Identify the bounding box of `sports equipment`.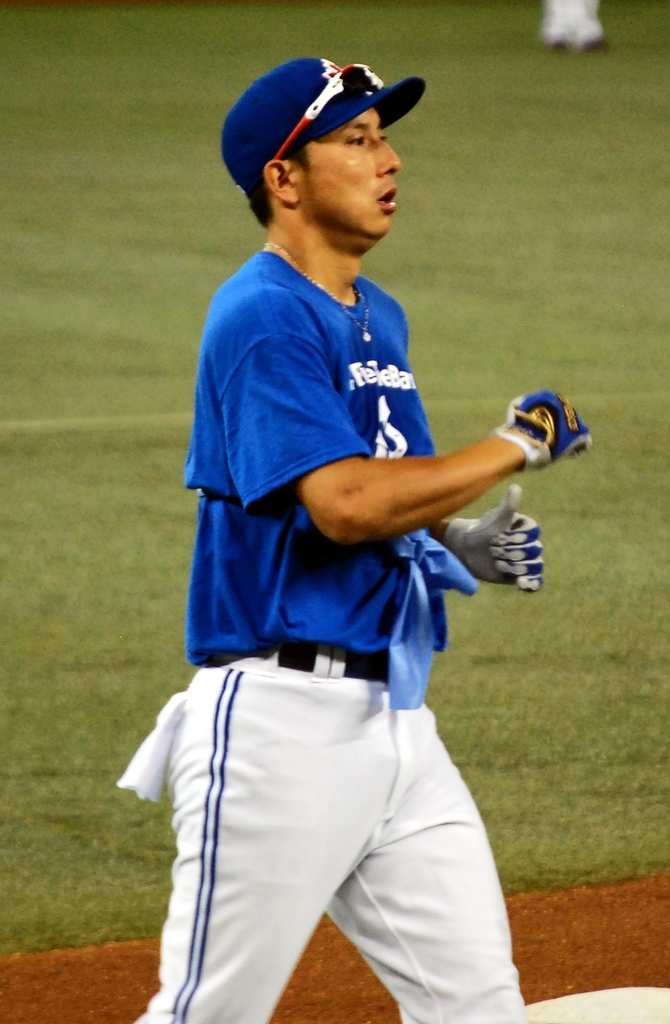
[left=184, top=244, right=451, bottom=664].
